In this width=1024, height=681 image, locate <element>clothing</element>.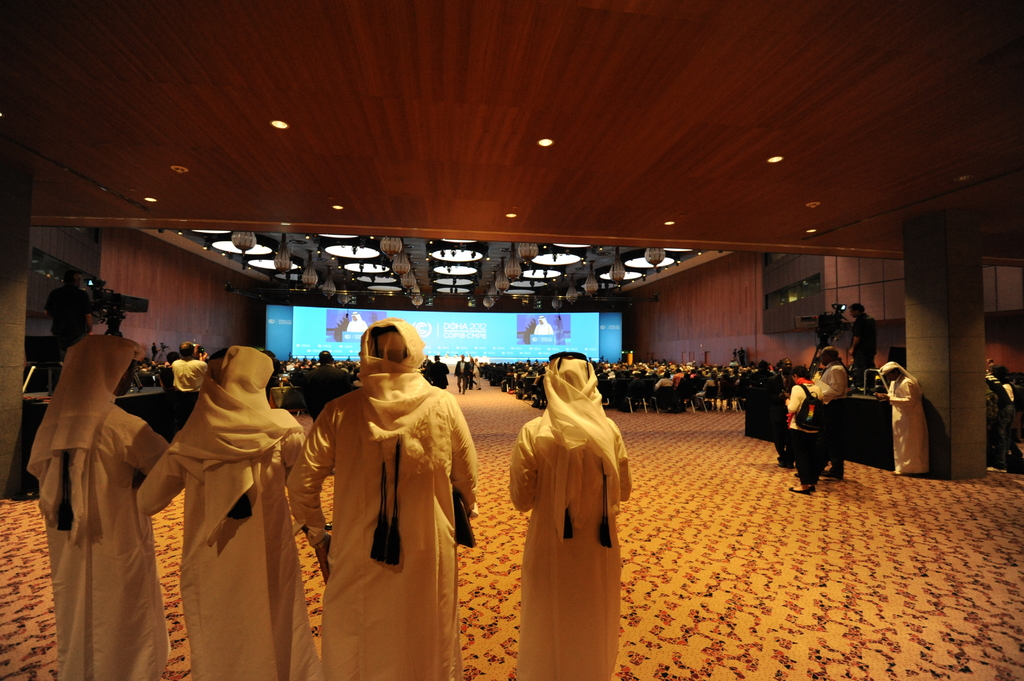
Bounding box: [left=881, top=361, right=929, bottom=474].
